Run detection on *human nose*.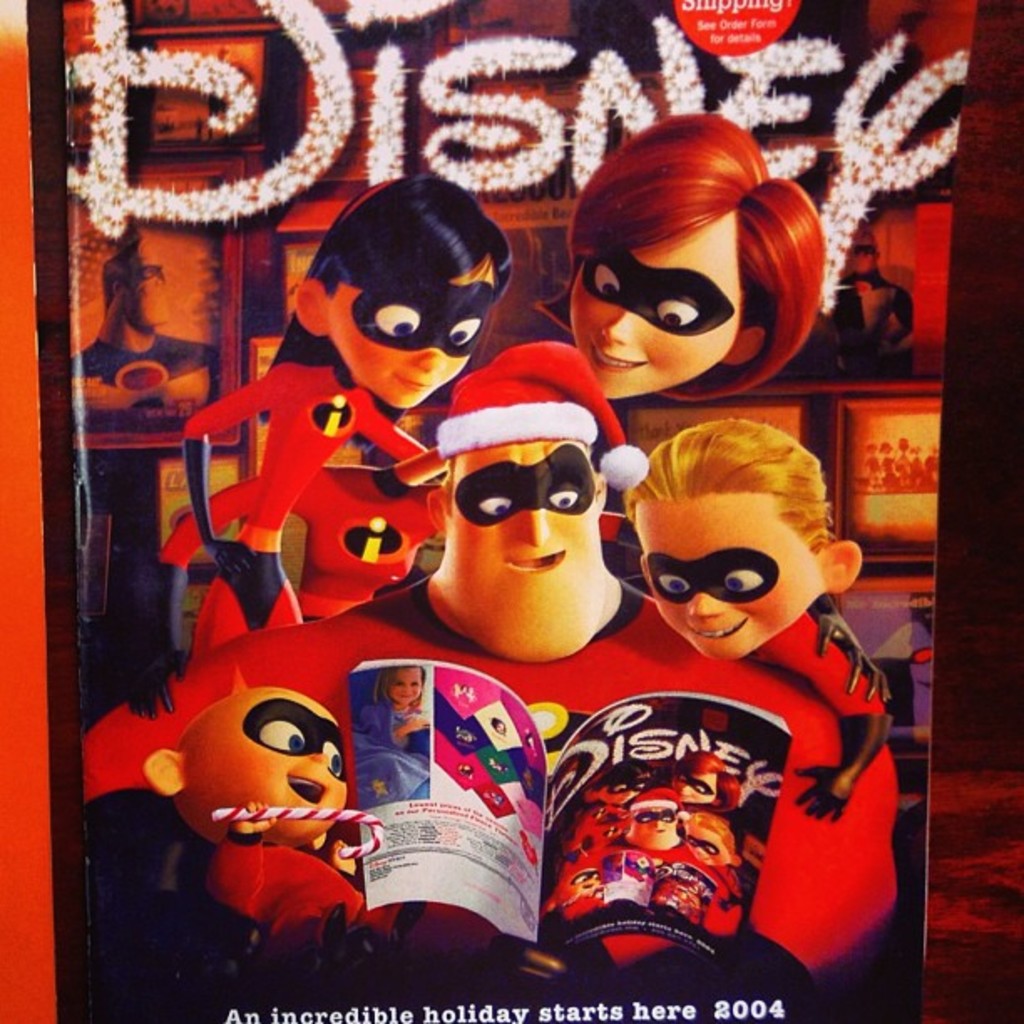
Result: 413,351,435,368.
